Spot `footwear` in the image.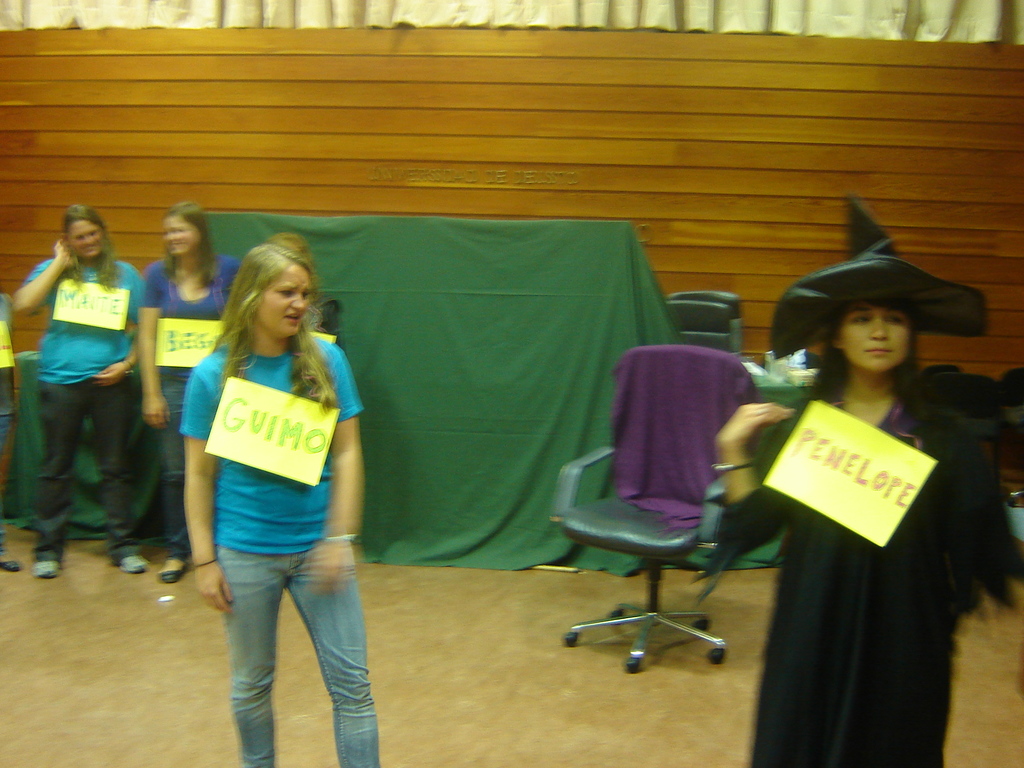
`footwear` found at 114 553 150 574.
